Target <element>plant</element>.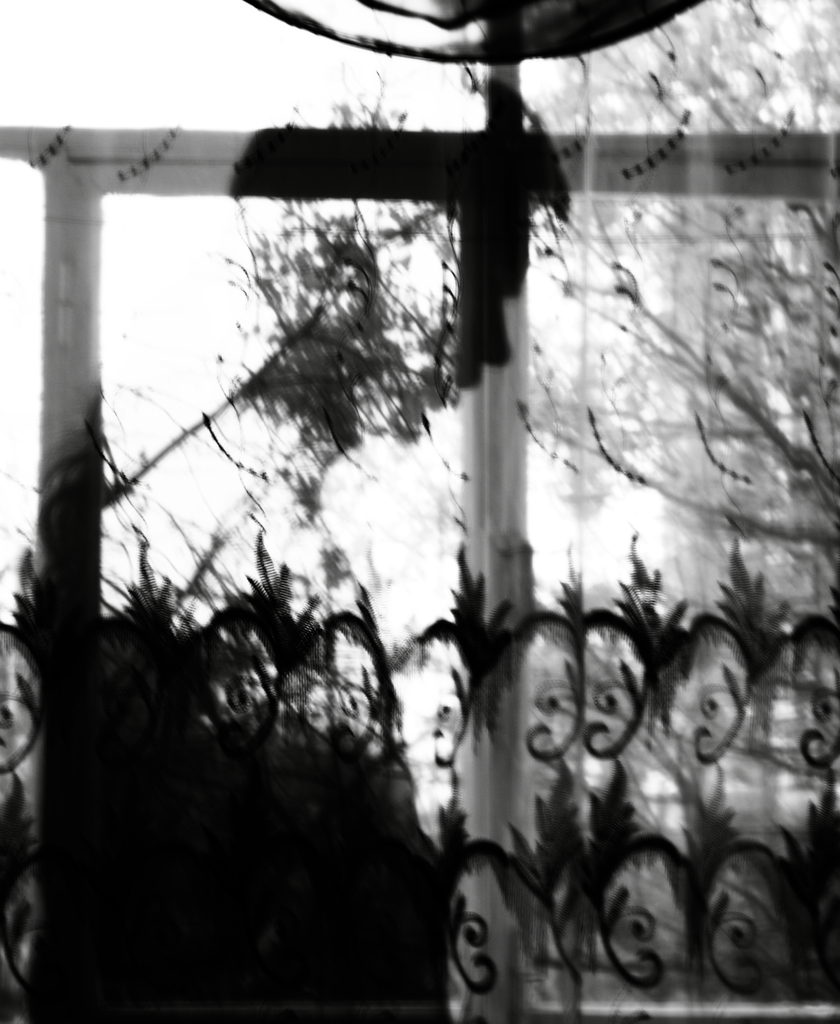
Target region: BBox(0, 68, 556, 1023).
